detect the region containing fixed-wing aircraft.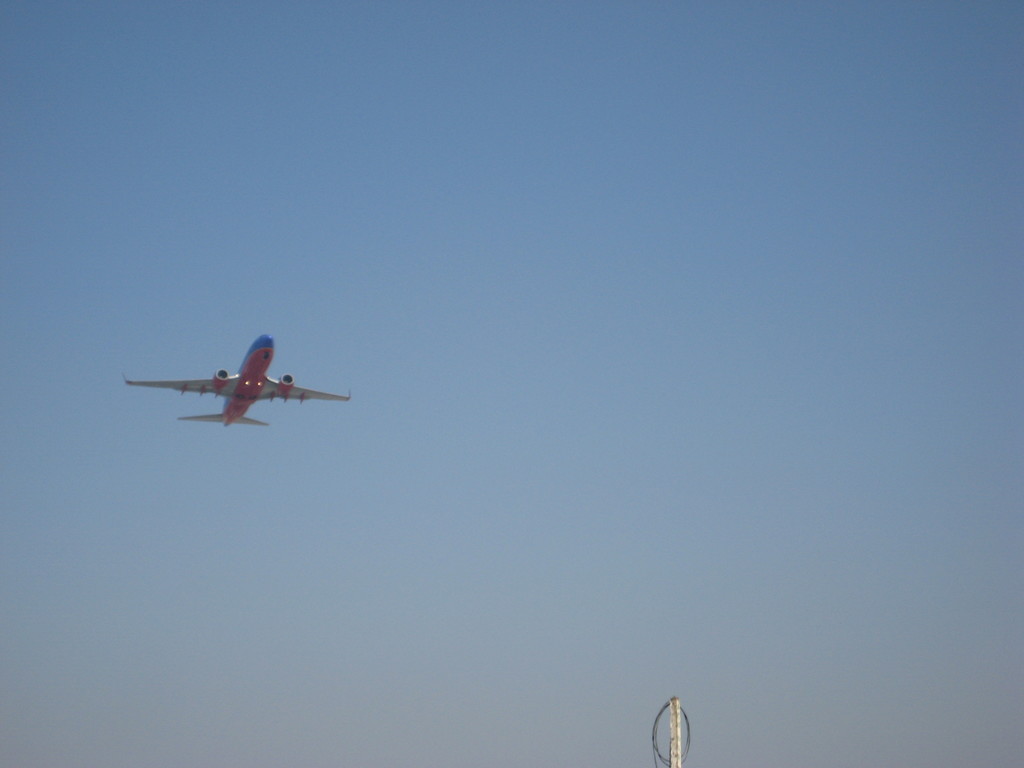
rect(116, 339, 345, 440).
